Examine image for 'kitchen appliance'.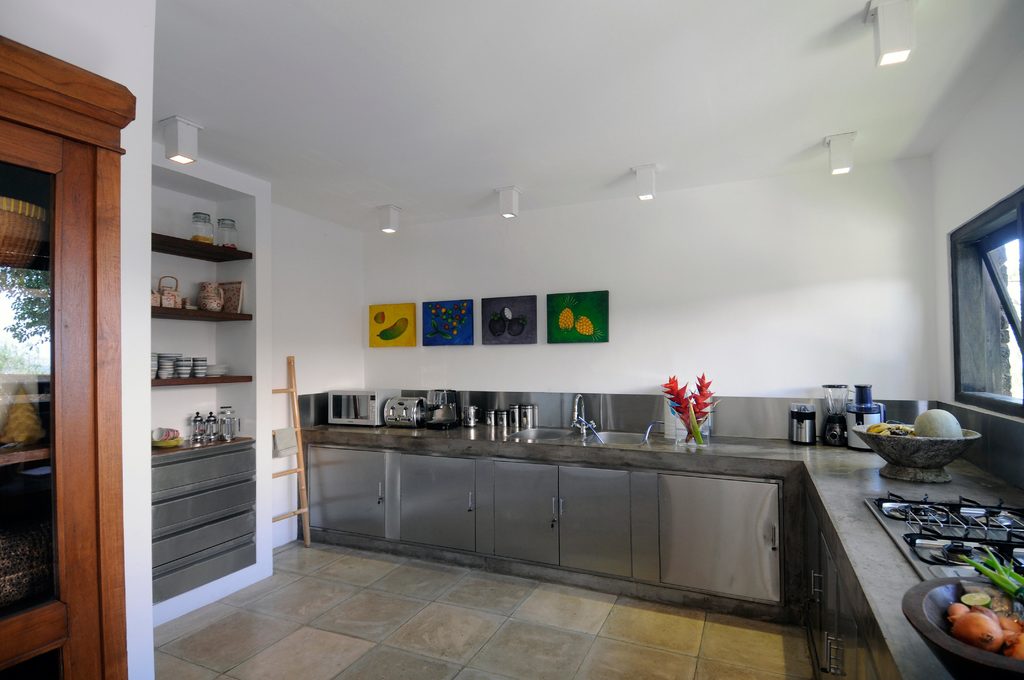
Examination result: (left=849, top=401, right=884, bottom=451).
